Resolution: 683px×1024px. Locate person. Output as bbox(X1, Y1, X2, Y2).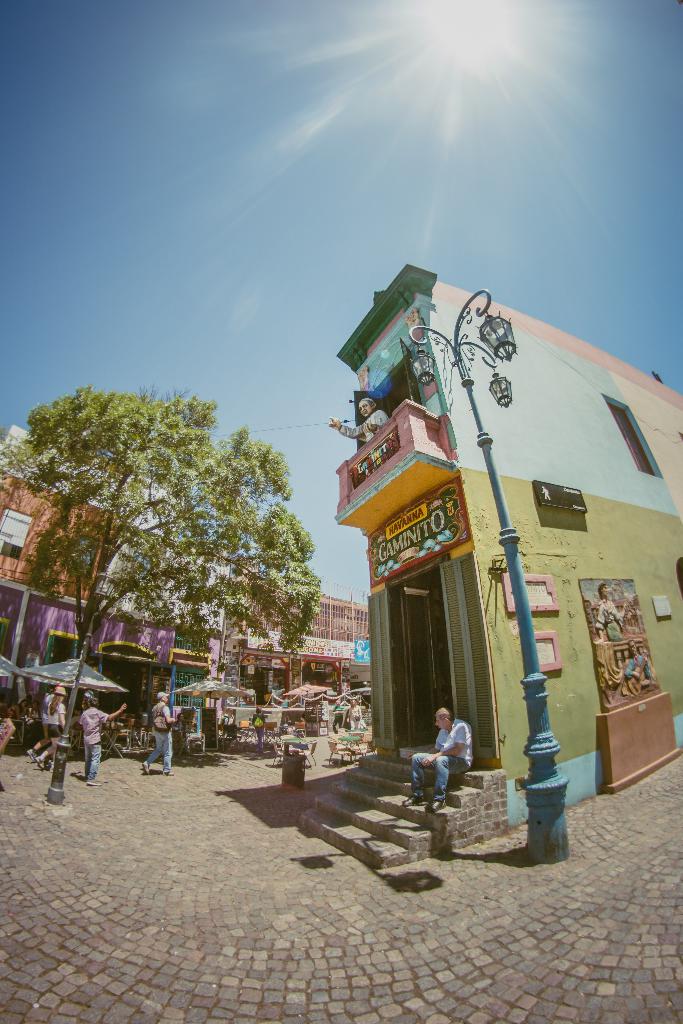
bbox(81, 693, 131, 784).
